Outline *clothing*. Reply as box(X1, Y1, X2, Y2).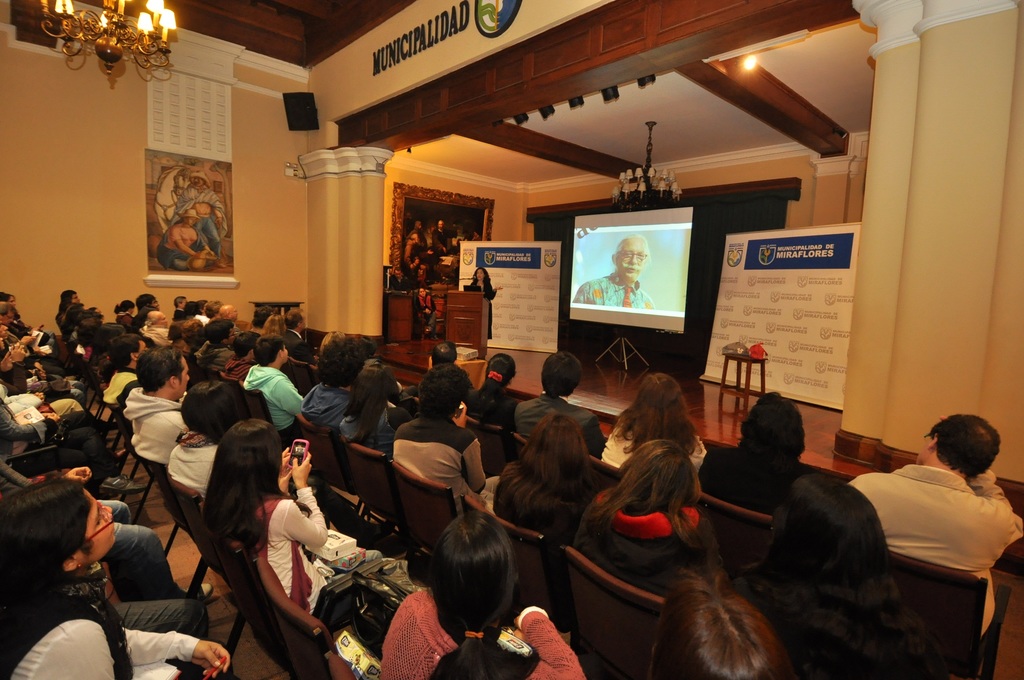
box(242, 362, 307, 429).
